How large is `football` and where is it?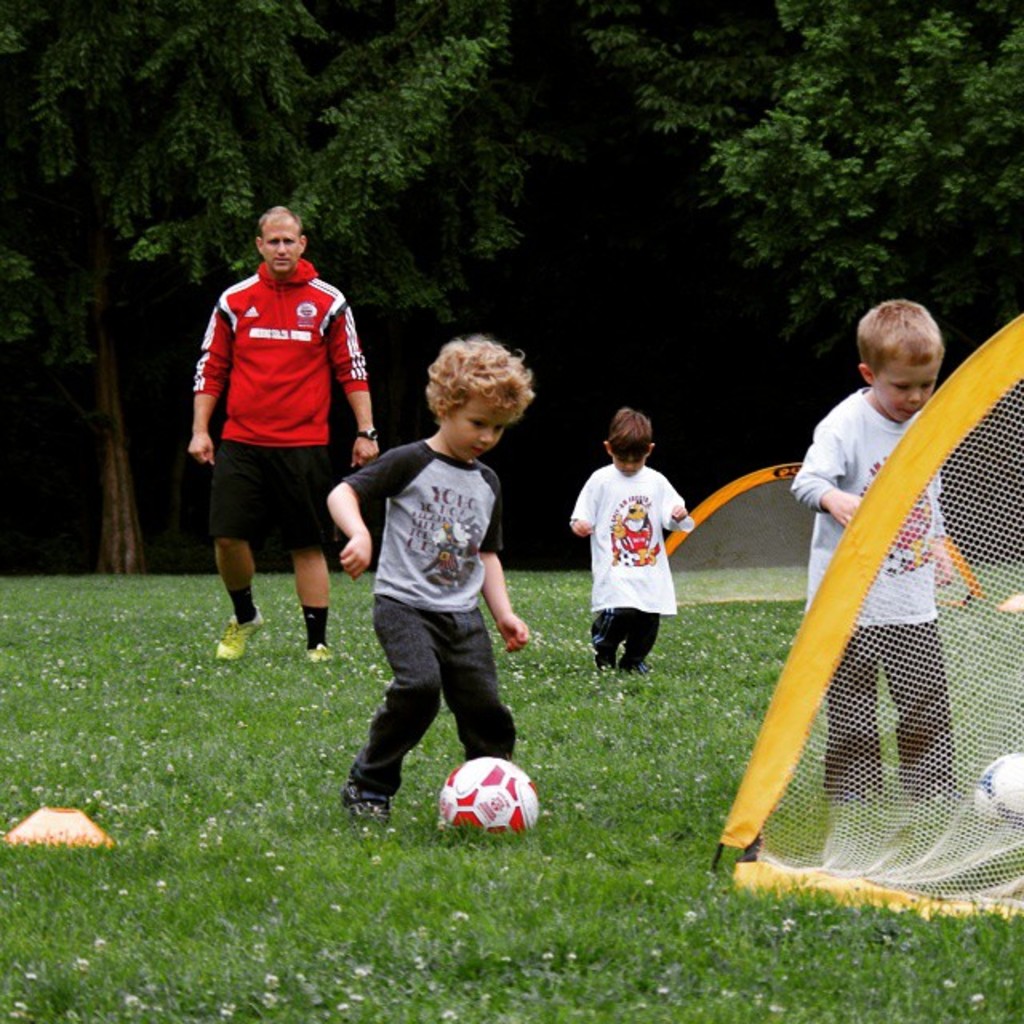
Bounding box: 973 754 1022 835.
